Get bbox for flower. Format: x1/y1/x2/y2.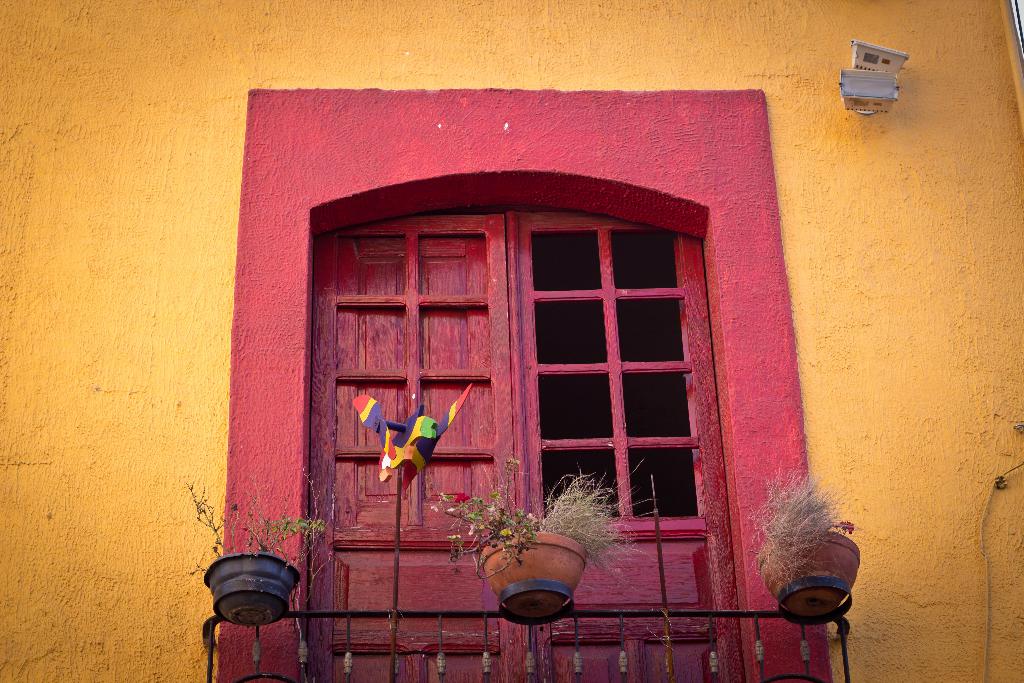
458/491/465/511.
